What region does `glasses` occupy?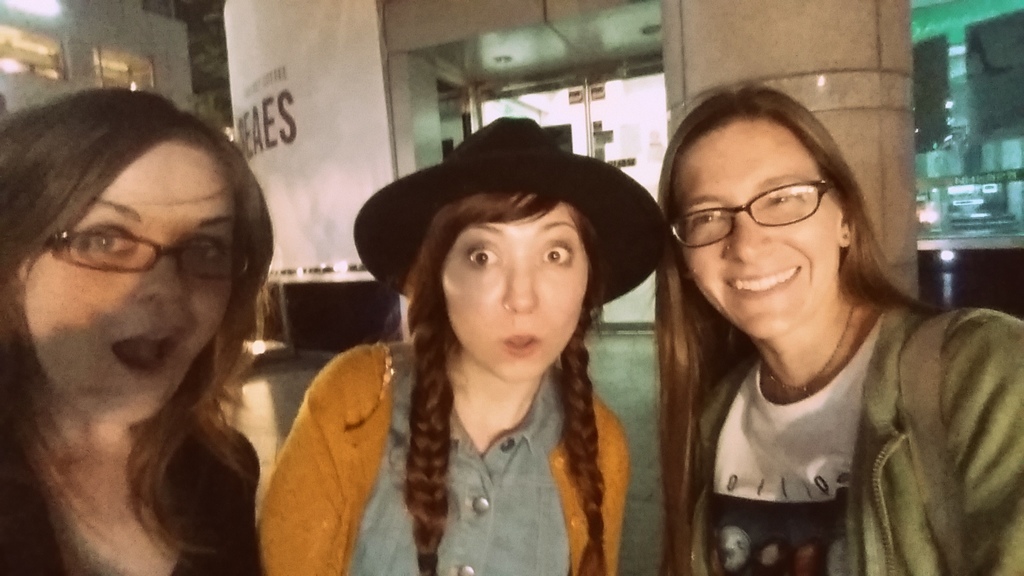
bbox=(675, 178, 843, 239).
